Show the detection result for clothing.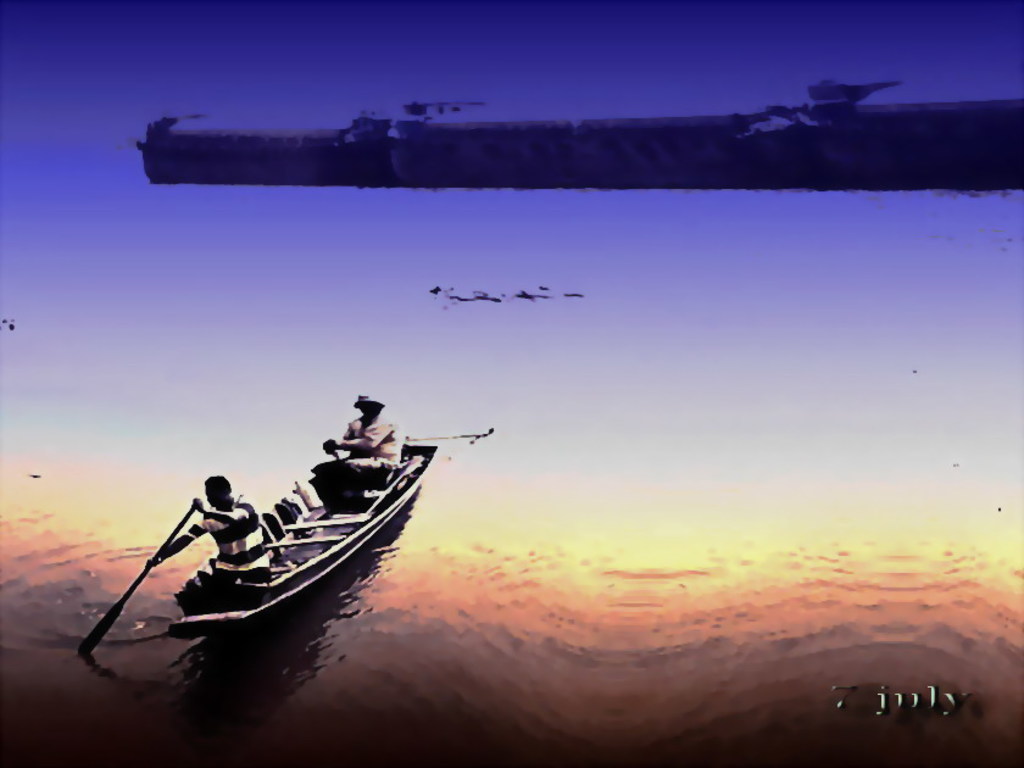
{"left": 183, "top": 499, "right": 277, "bottom": 580}.
